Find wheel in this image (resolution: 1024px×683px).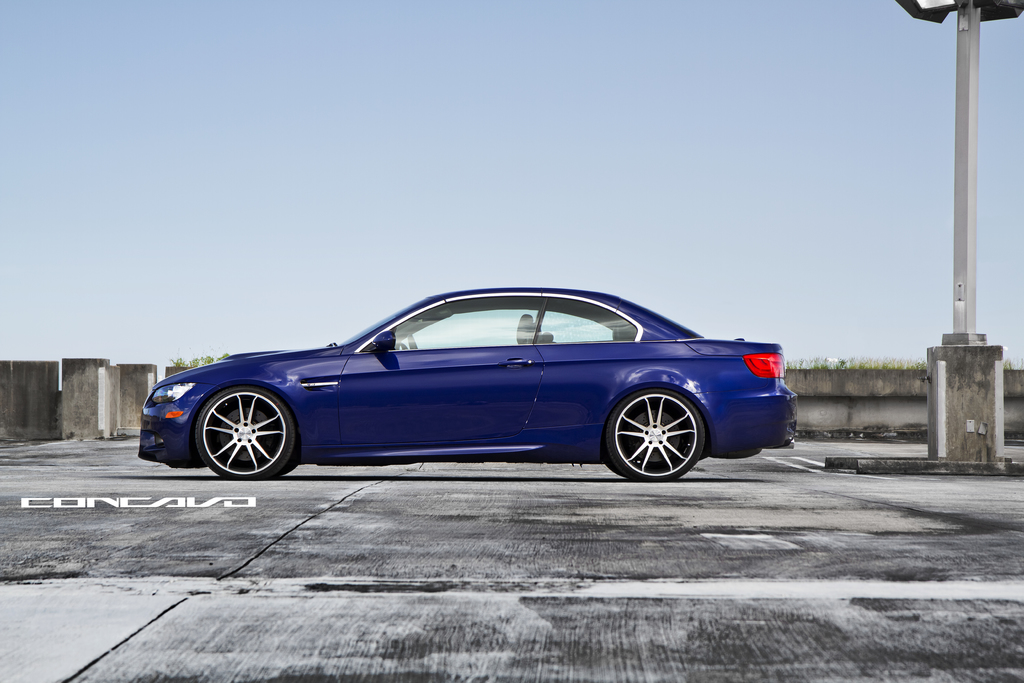
x1=280 y1=459 x2=298 y2=479.
